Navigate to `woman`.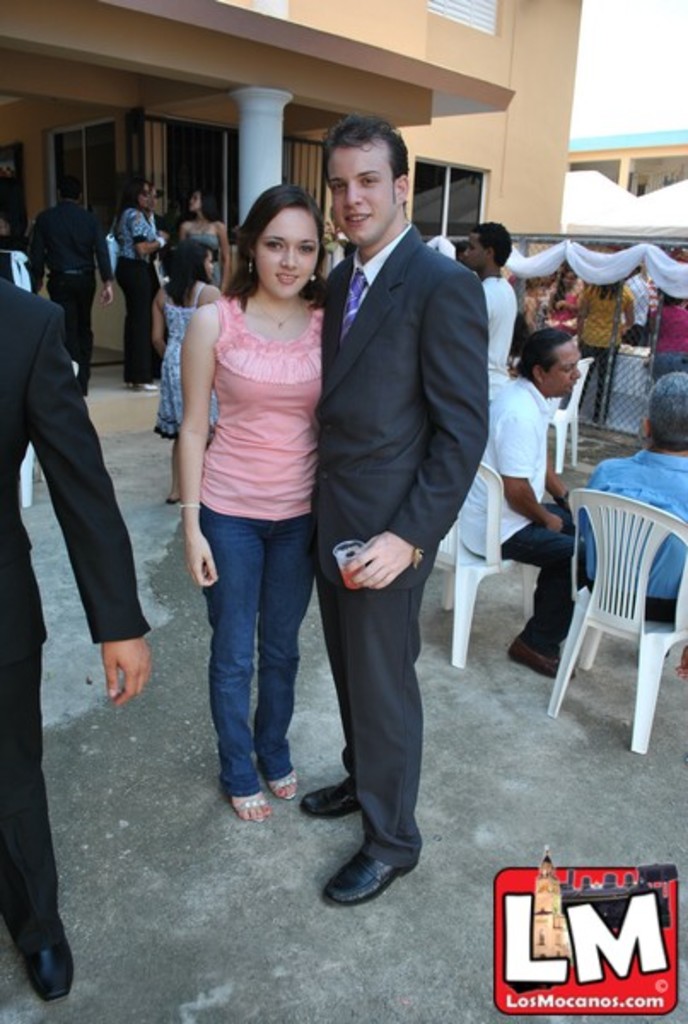
Navigation target: (570,276,638,423).
